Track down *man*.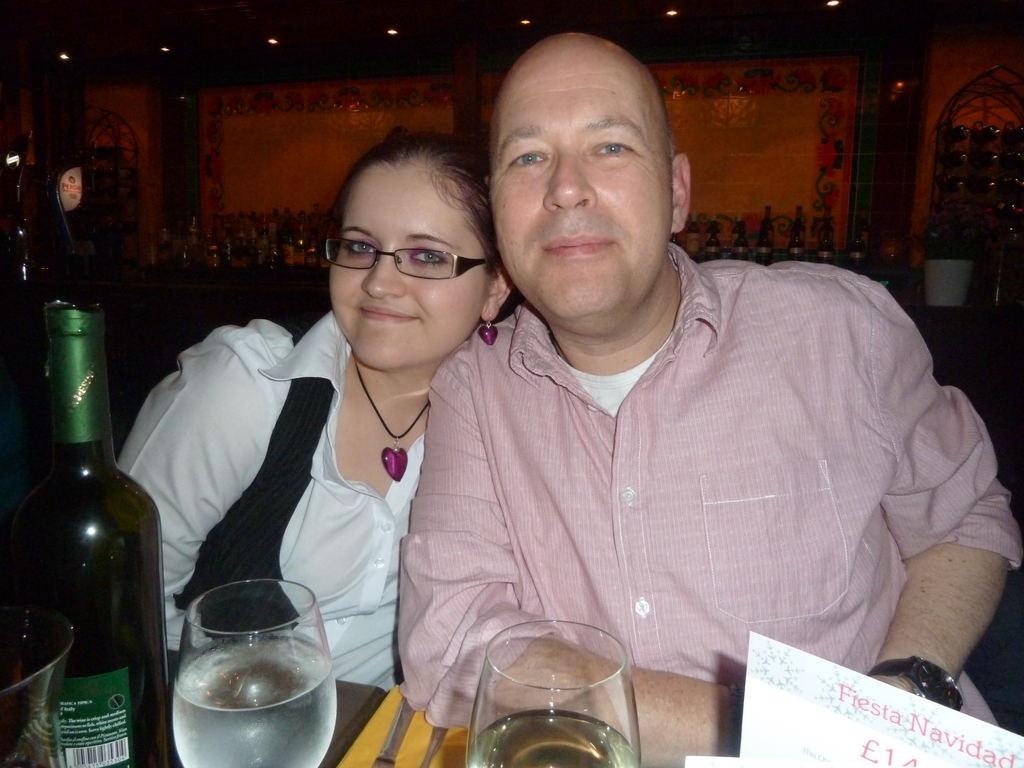
Tracked to (left=312, top=64, right=970, bottom=739).
